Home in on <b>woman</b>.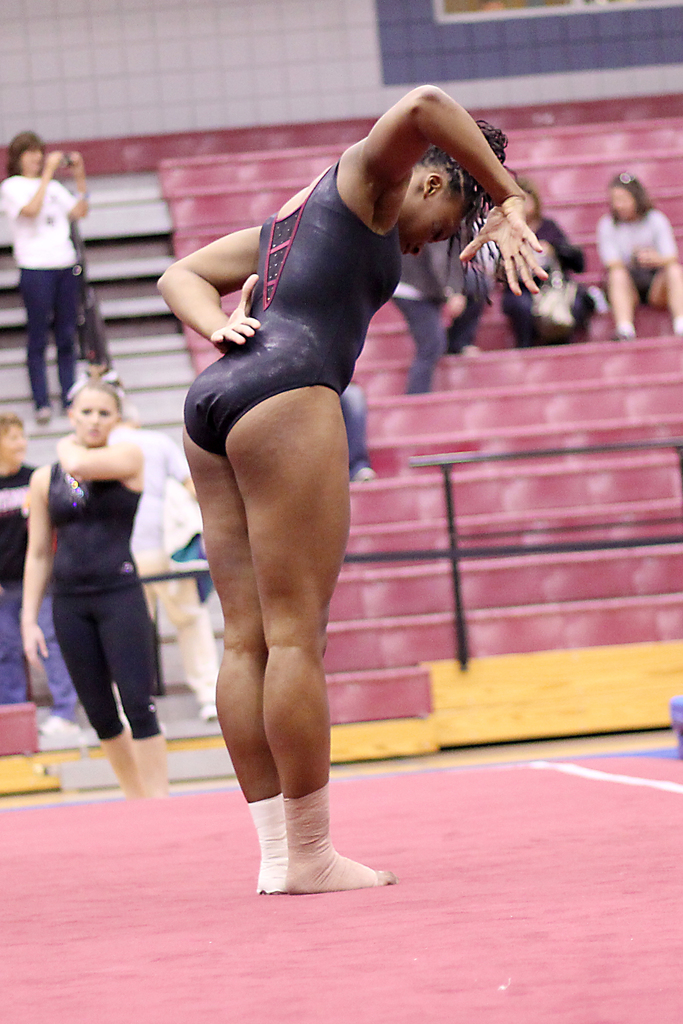
Homed in at [left=154, top=74, right=483, bottom=874].
